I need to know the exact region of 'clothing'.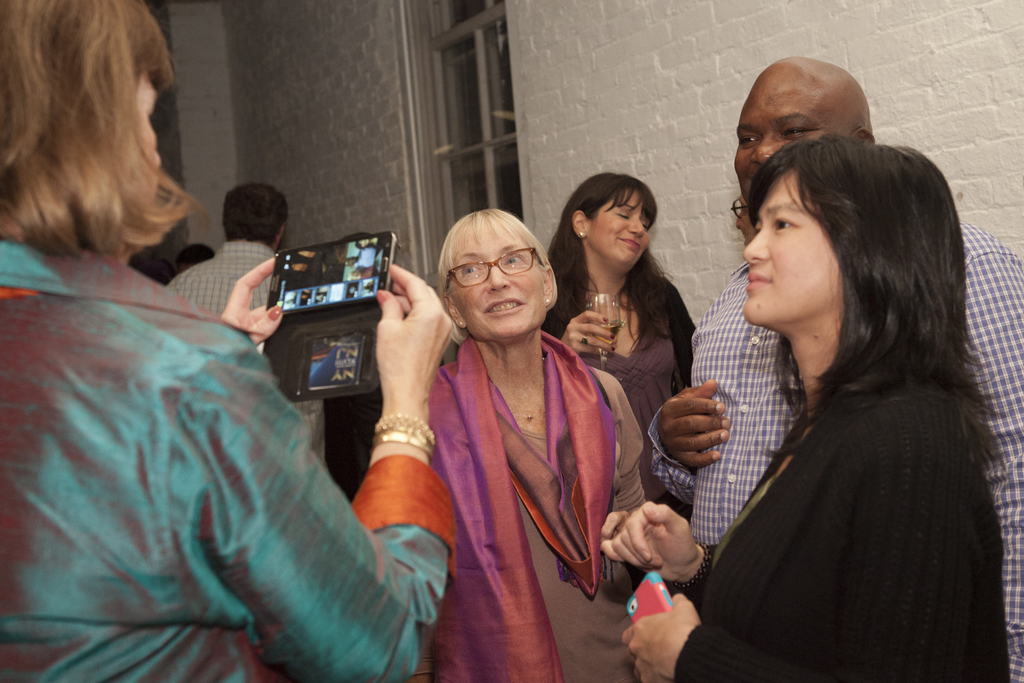
Region: (left=545, top=275, right=696, bottom=431).
